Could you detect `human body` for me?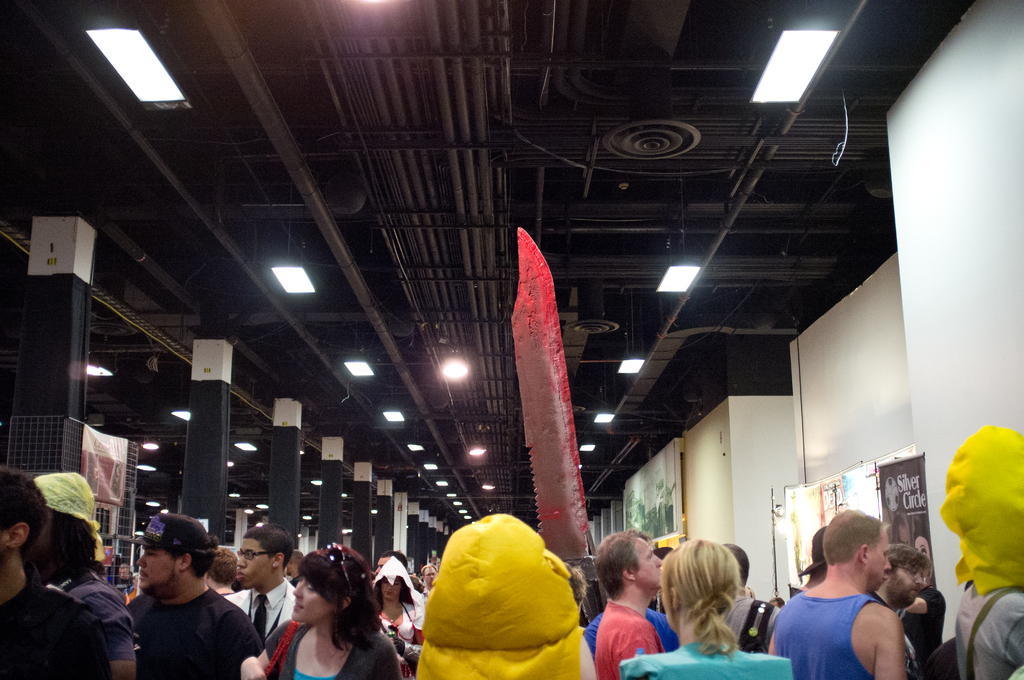
Detection result: (776, 523, 912, 679).
